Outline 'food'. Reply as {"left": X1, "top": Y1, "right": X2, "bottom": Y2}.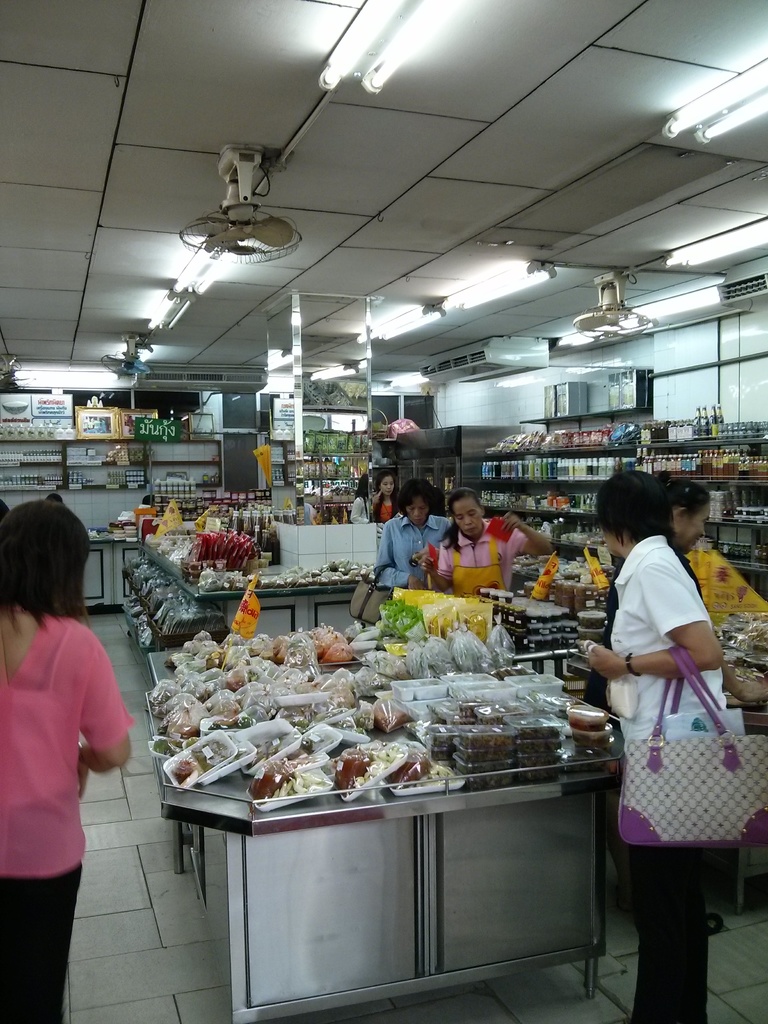
{"left": 562, "top": 750, "right": 614, "bottom": 772}.
